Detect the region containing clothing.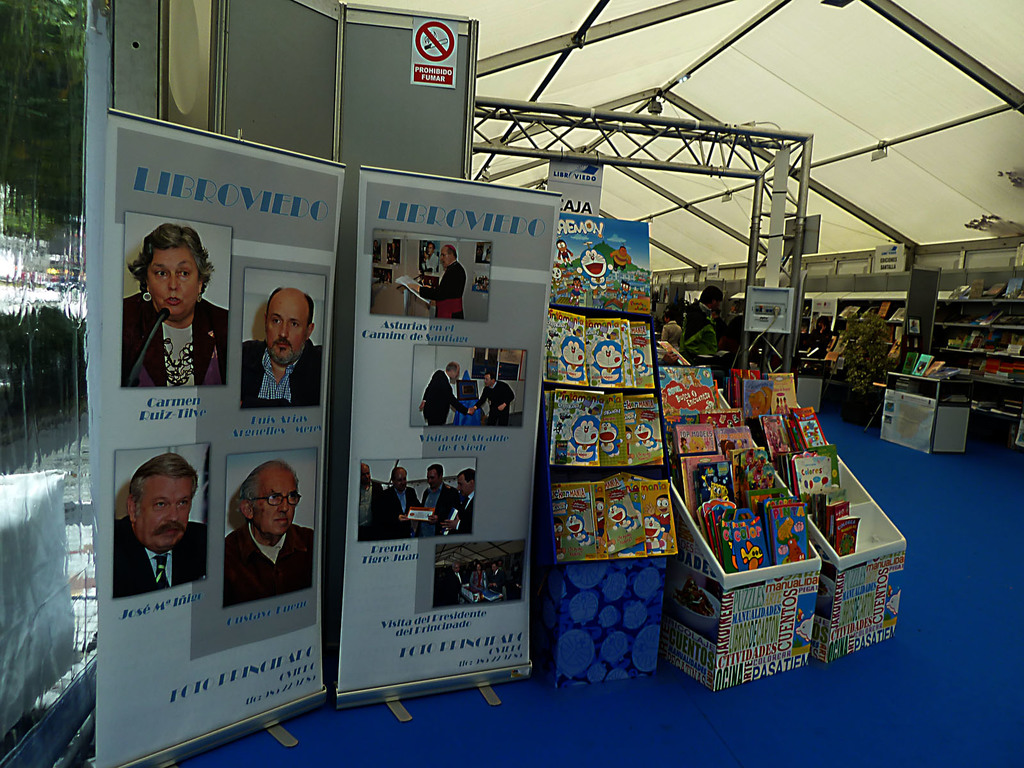
[420,368,470,435].
